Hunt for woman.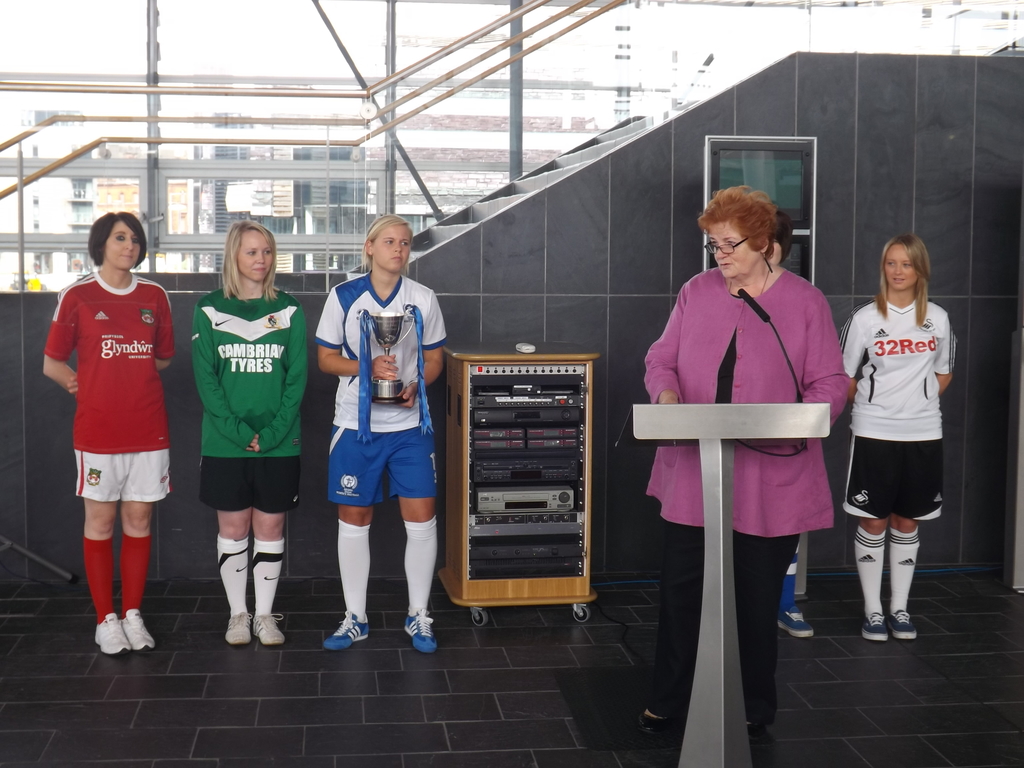
Hunted down at 40/210/175/657.
